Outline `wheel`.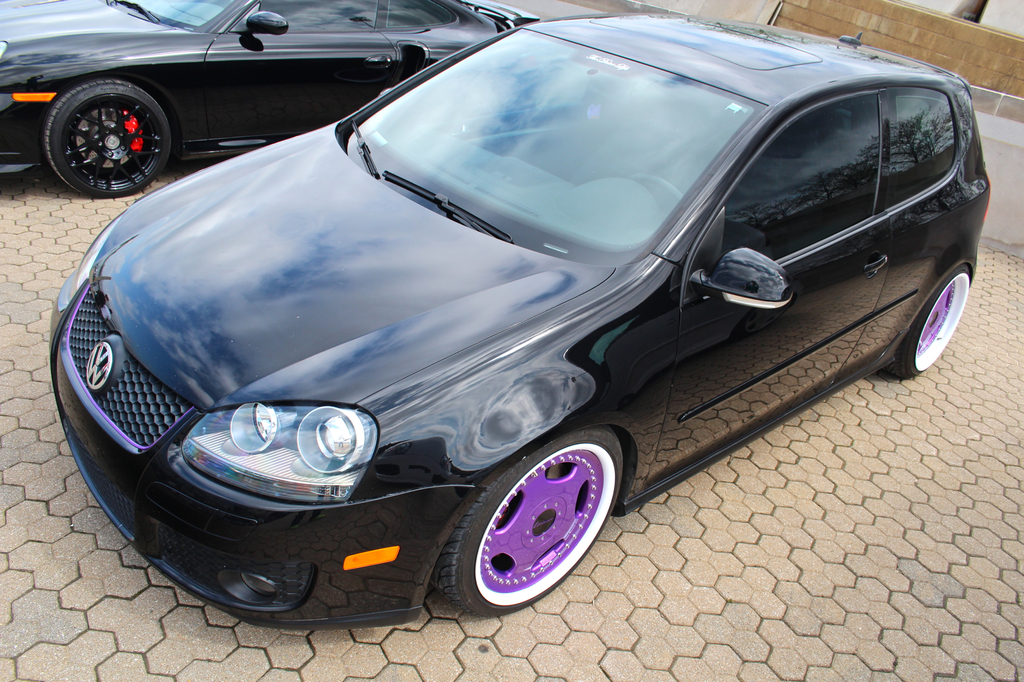
Outline: bbox(44, 78, 173, 196).
